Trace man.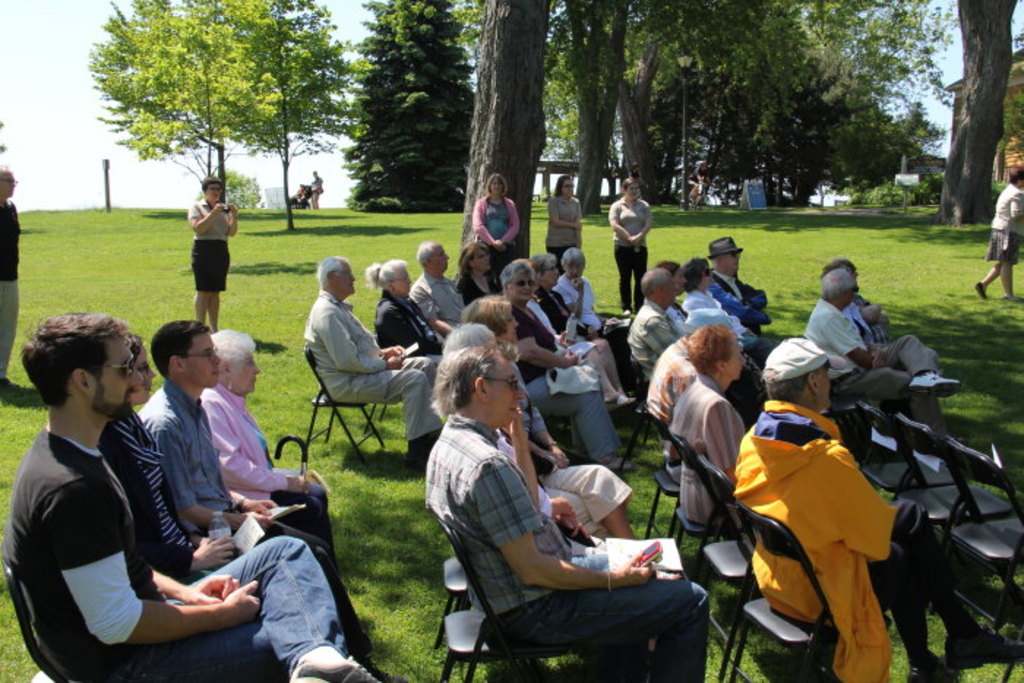
Traced to left=411, top=238, right=471, bottom=335.
